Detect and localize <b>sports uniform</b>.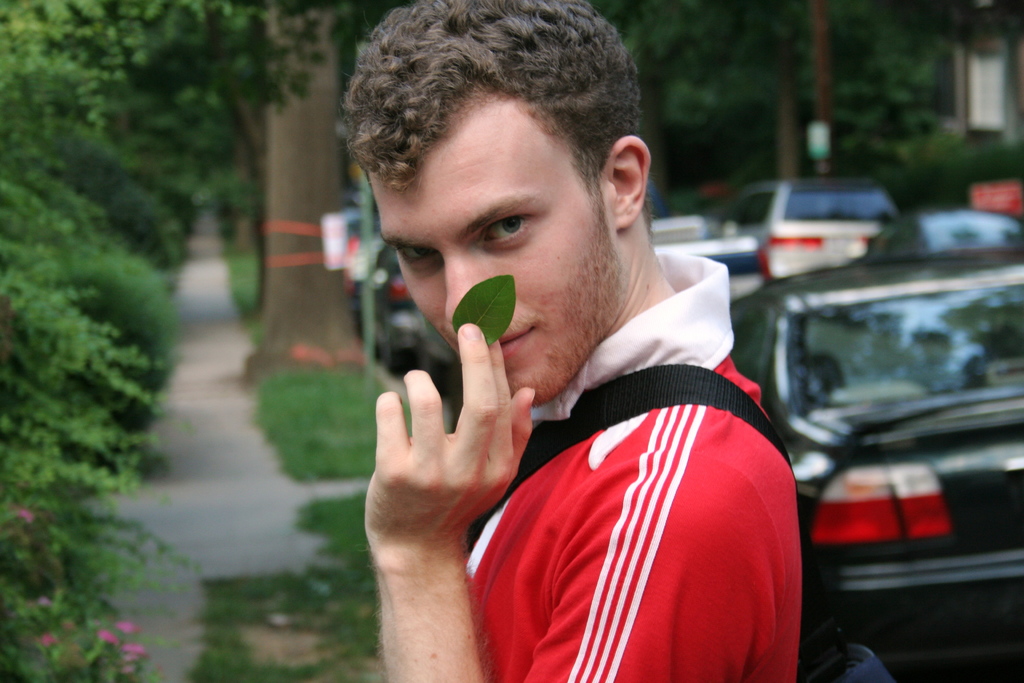
Localized at select_region(314, 57, 861, 672).
